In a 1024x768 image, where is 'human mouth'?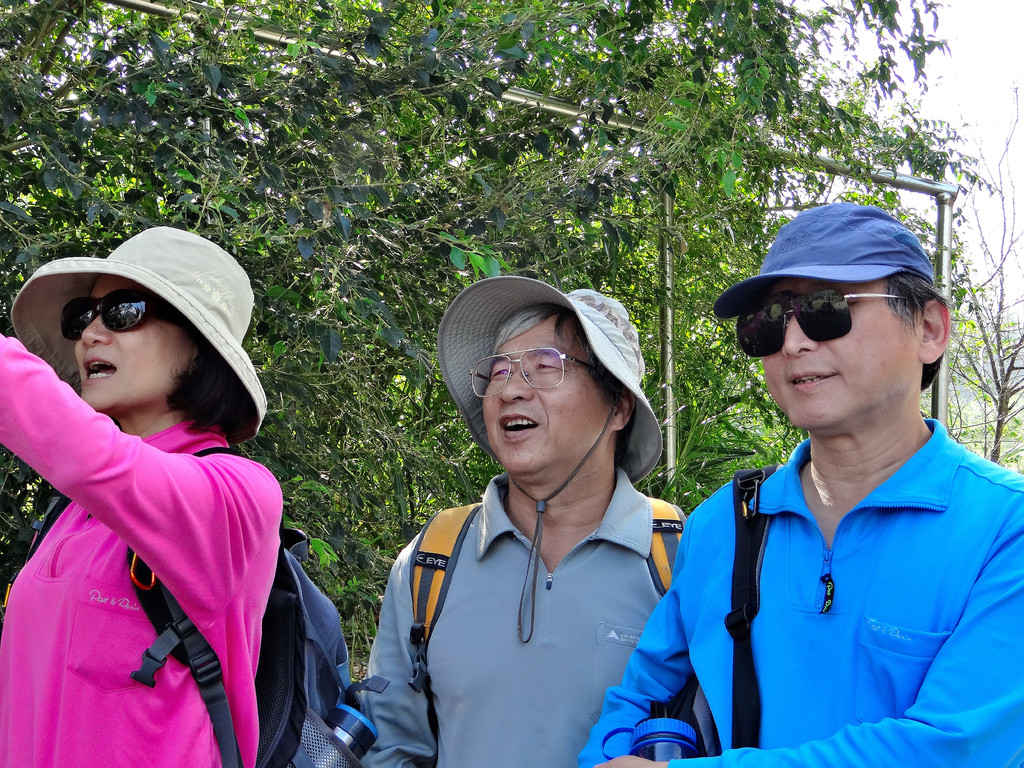
788 370 838 390.
